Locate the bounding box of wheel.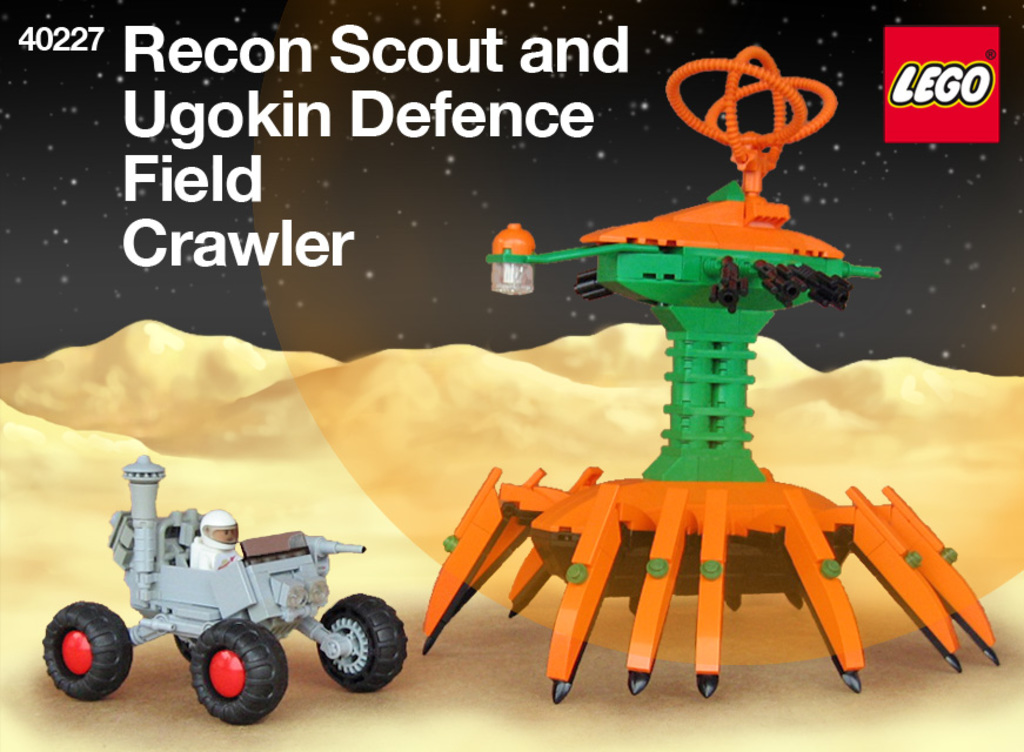
Bounding box: rect(173, 633, 195, 659).
